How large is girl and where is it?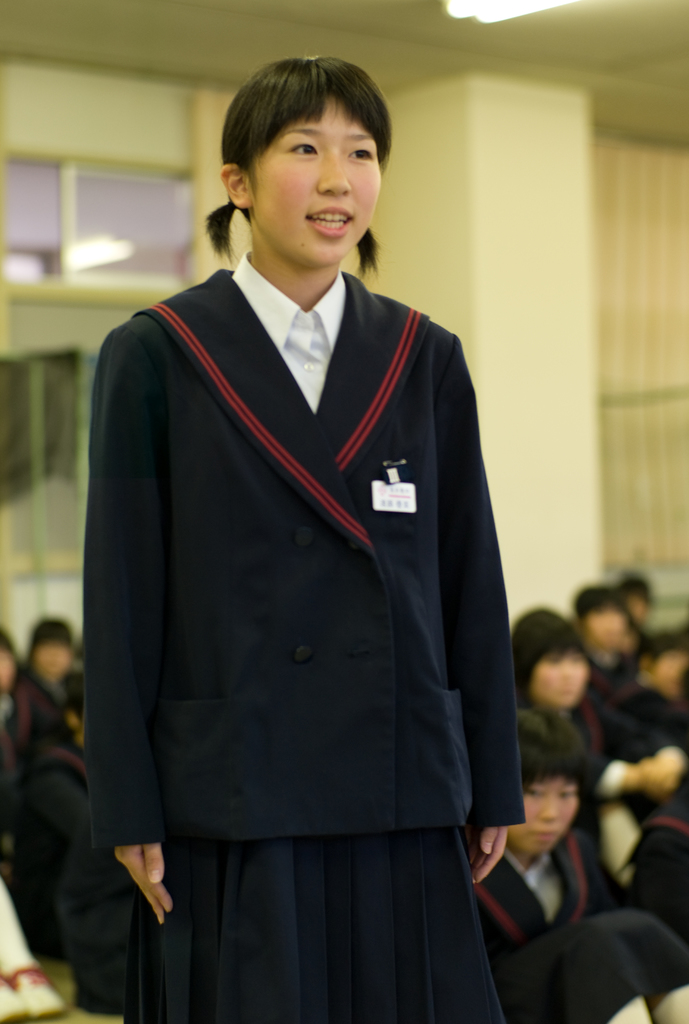
Bounding box: 95/52/524/1017.
